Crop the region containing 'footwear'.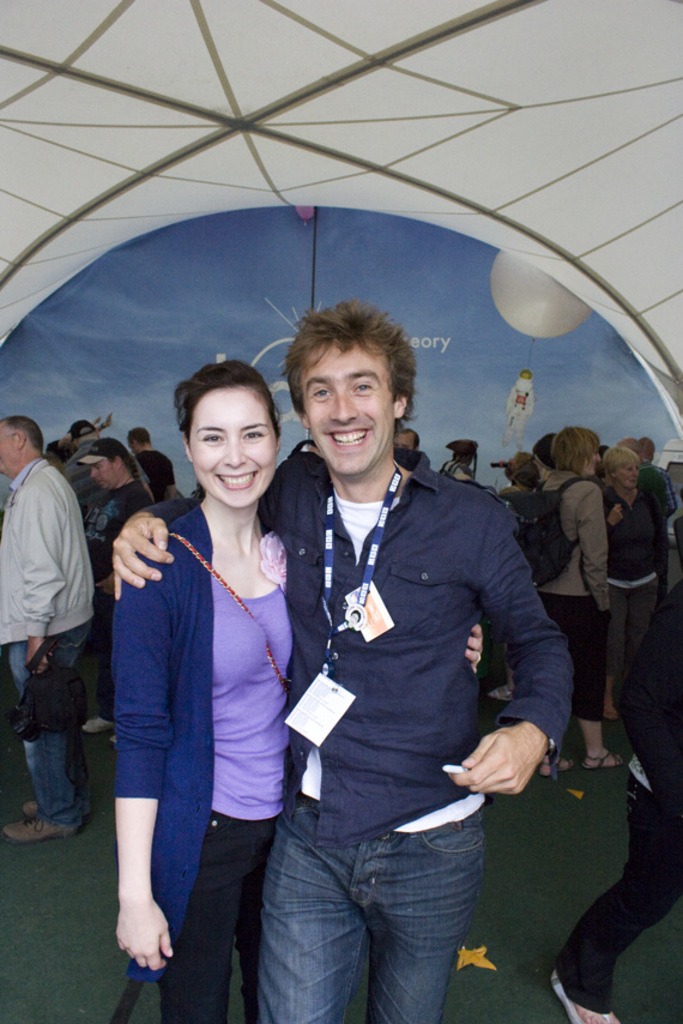
Crop region: (83,713,120,737).
